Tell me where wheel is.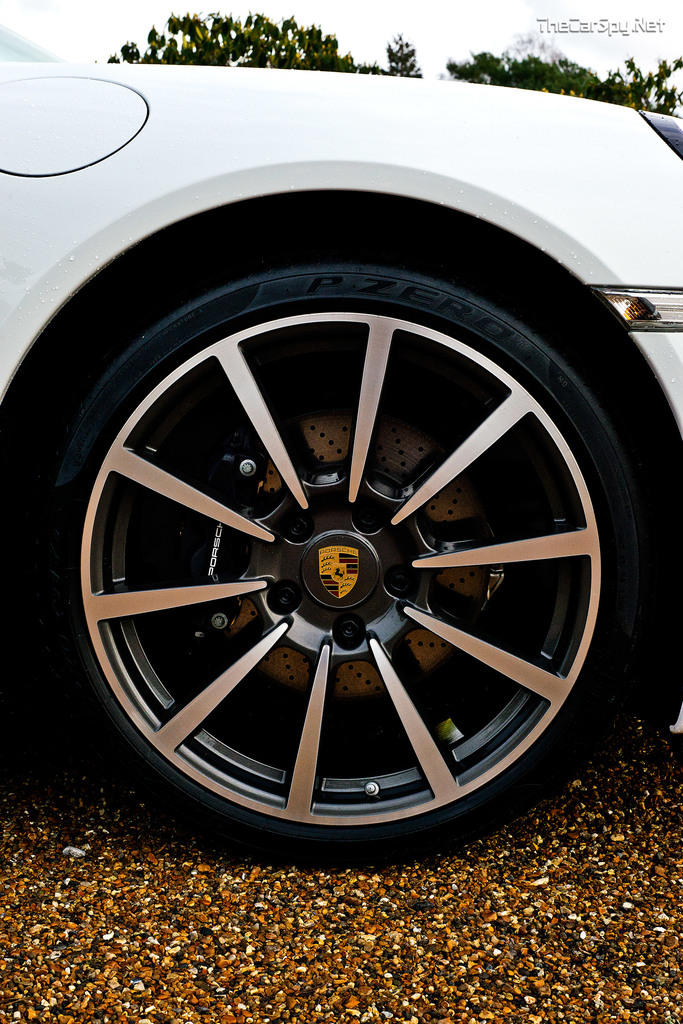
wheel is at {"x1": 14, "y1": 236, "x2": 657, "y2": 870}.
